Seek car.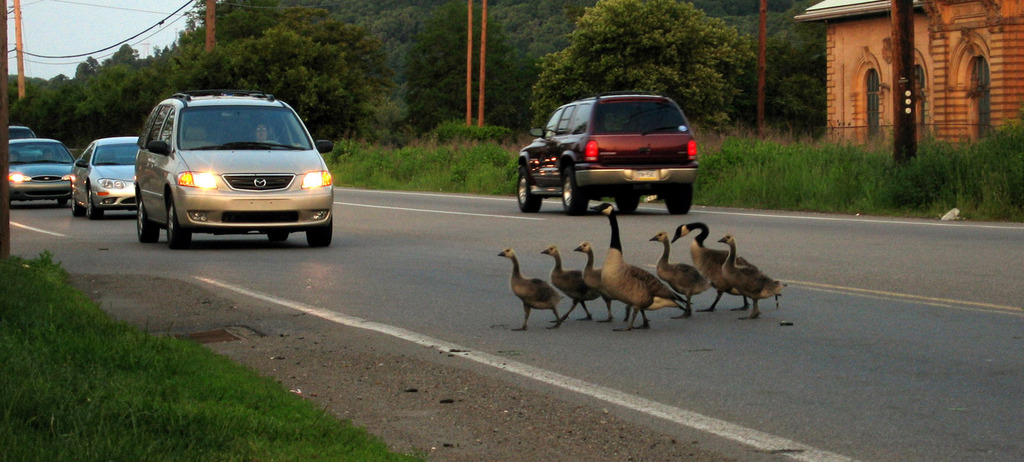
514,92,700,218.
